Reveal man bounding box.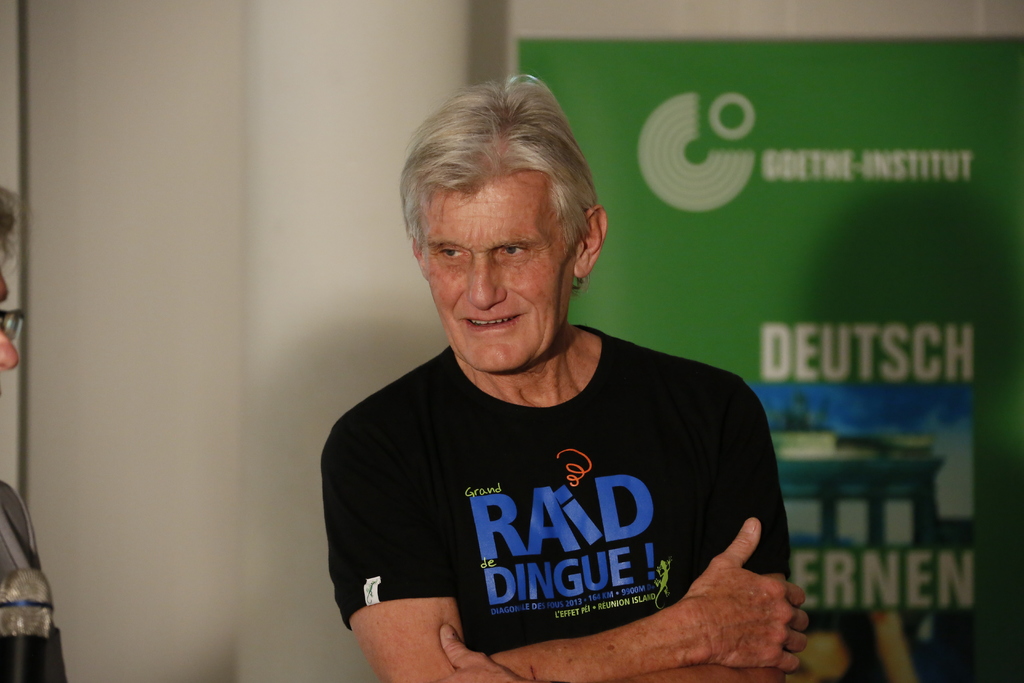
Revealed: Rect(287, 99, 842, 679).
